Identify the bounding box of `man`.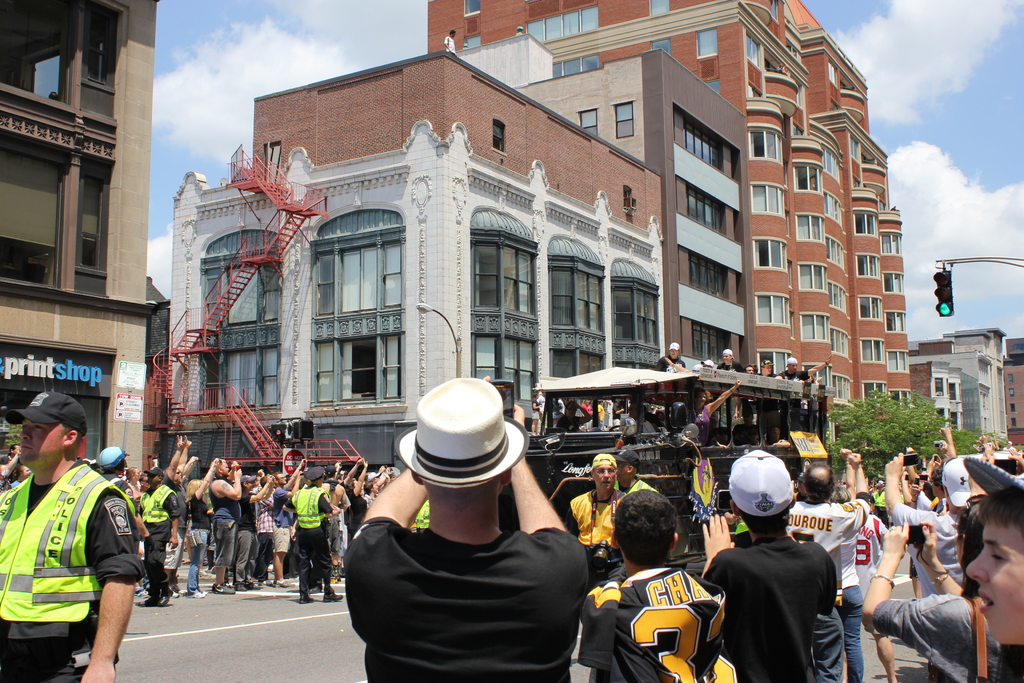
bbox(611, 448, 666, 497).
